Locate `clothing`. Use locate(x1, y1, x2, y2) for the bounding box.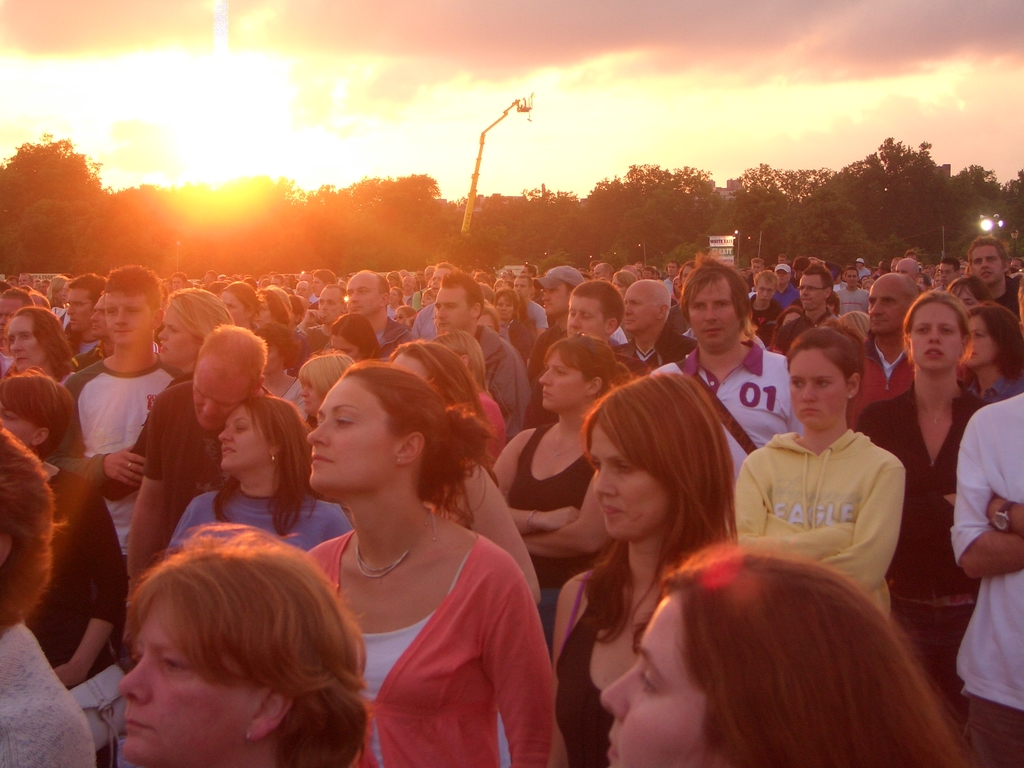
locate(34, 467, 147, 758).
